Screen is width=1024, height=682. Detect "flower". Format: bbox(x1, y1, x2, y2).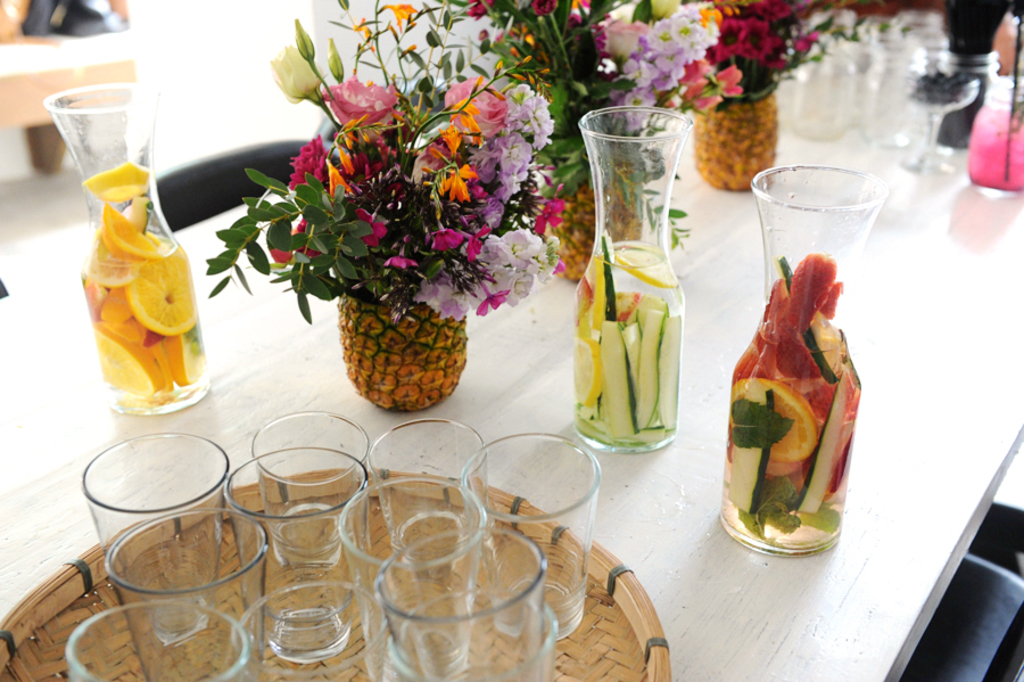
bbox(536, 0, 556, 13).
